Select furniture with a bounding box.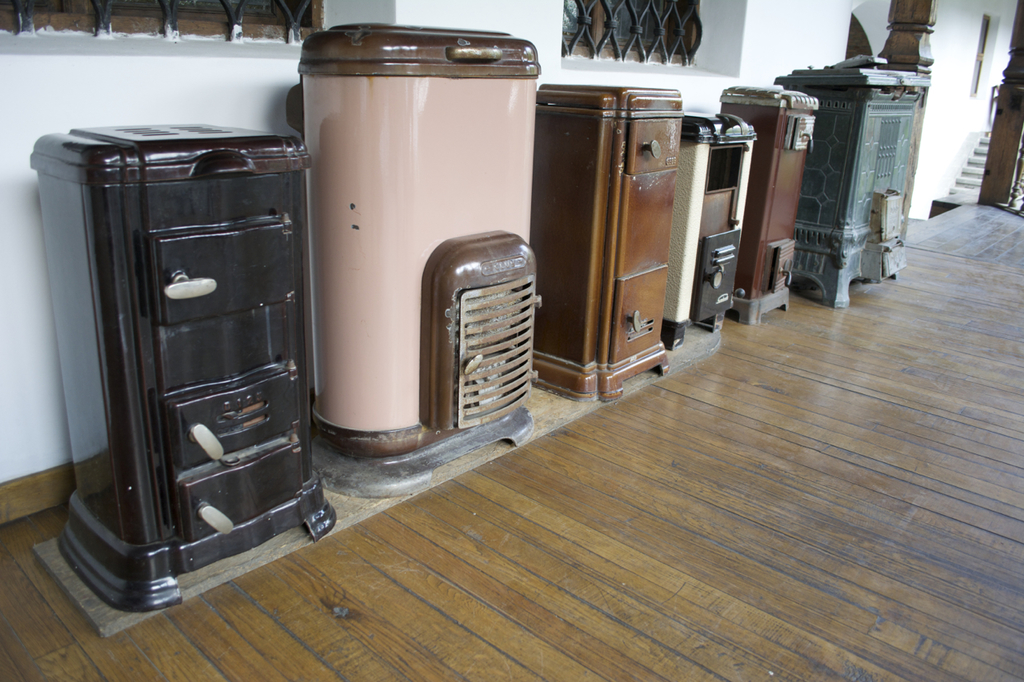
[x1=529, y1=83, x2=682, y2=403].
